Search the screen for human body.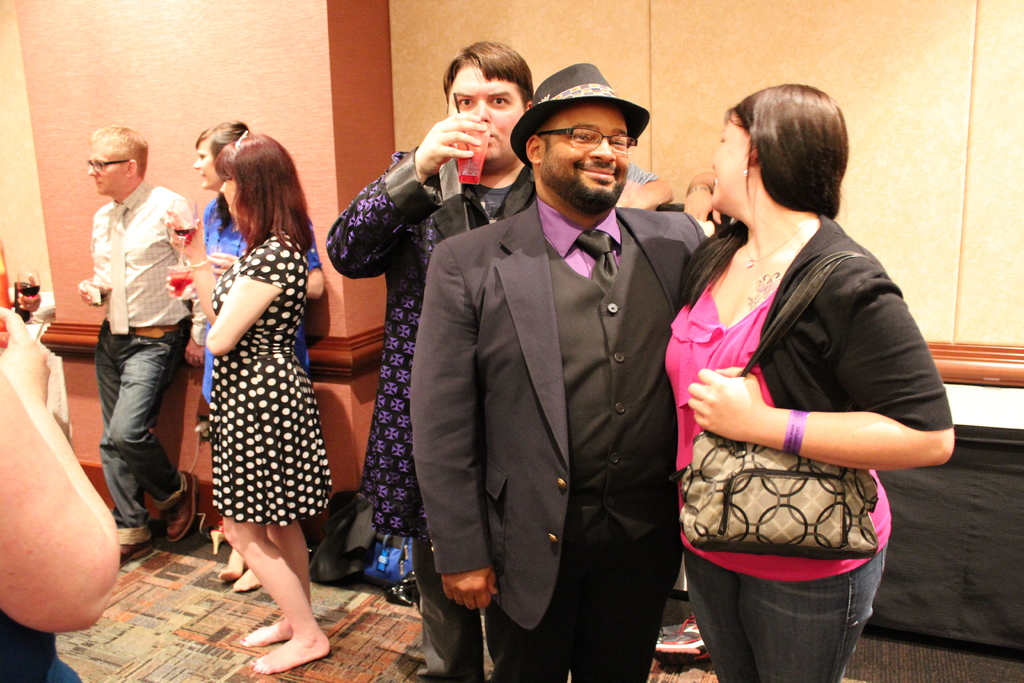
Found at (163, 208, 333, 675).
